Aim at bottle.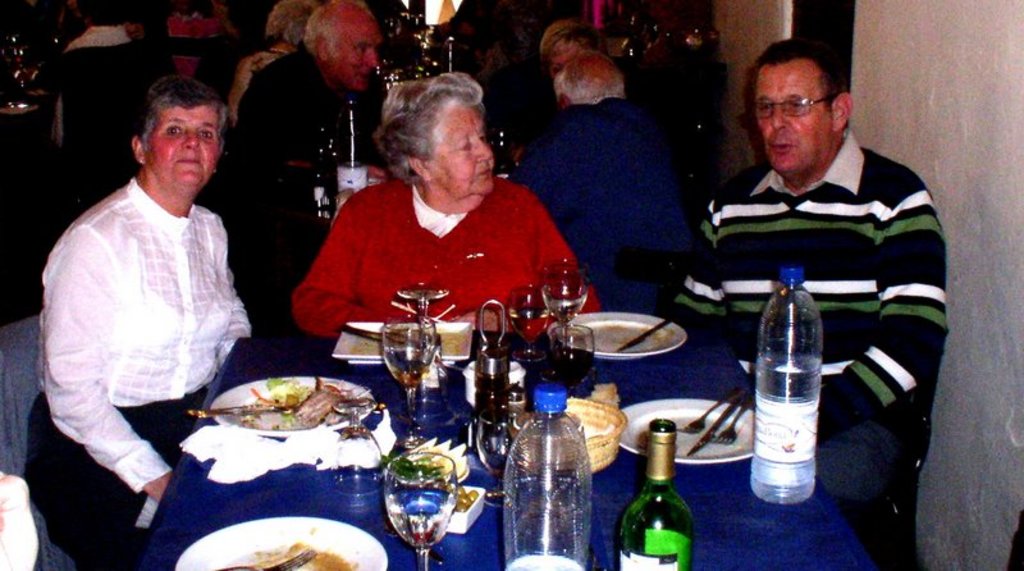
Aimed at BBox(617, 419, 698, 570).
